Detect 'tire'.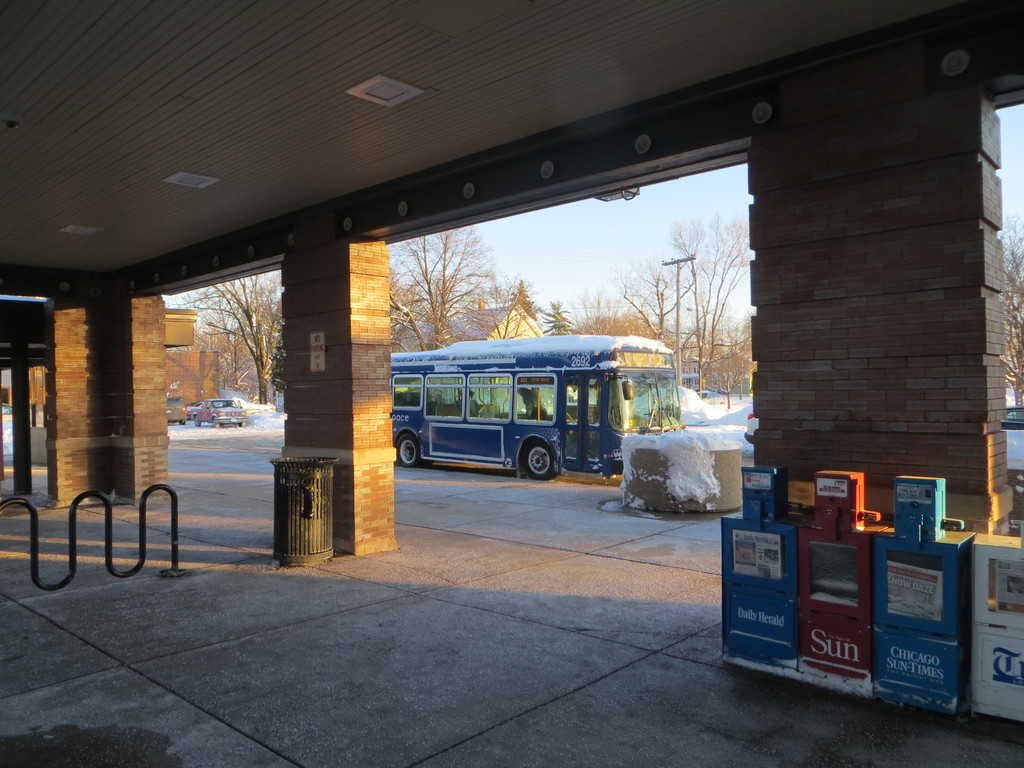
Detected at box(397, 435, 422, 466).
